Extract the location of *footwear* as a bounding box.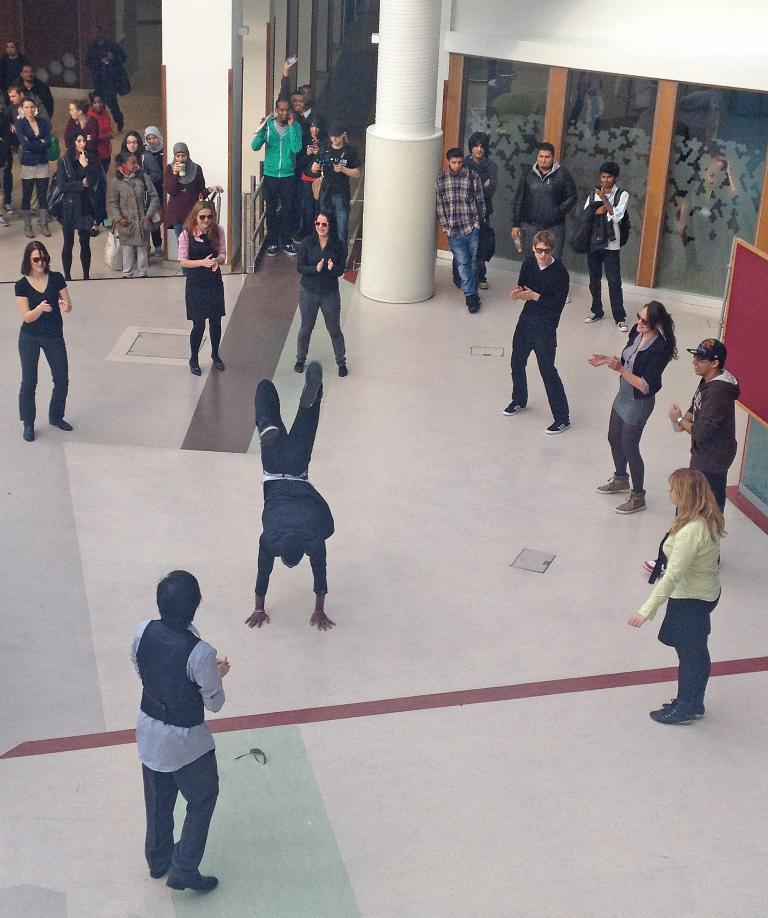
(211, 352, 227, 374).
